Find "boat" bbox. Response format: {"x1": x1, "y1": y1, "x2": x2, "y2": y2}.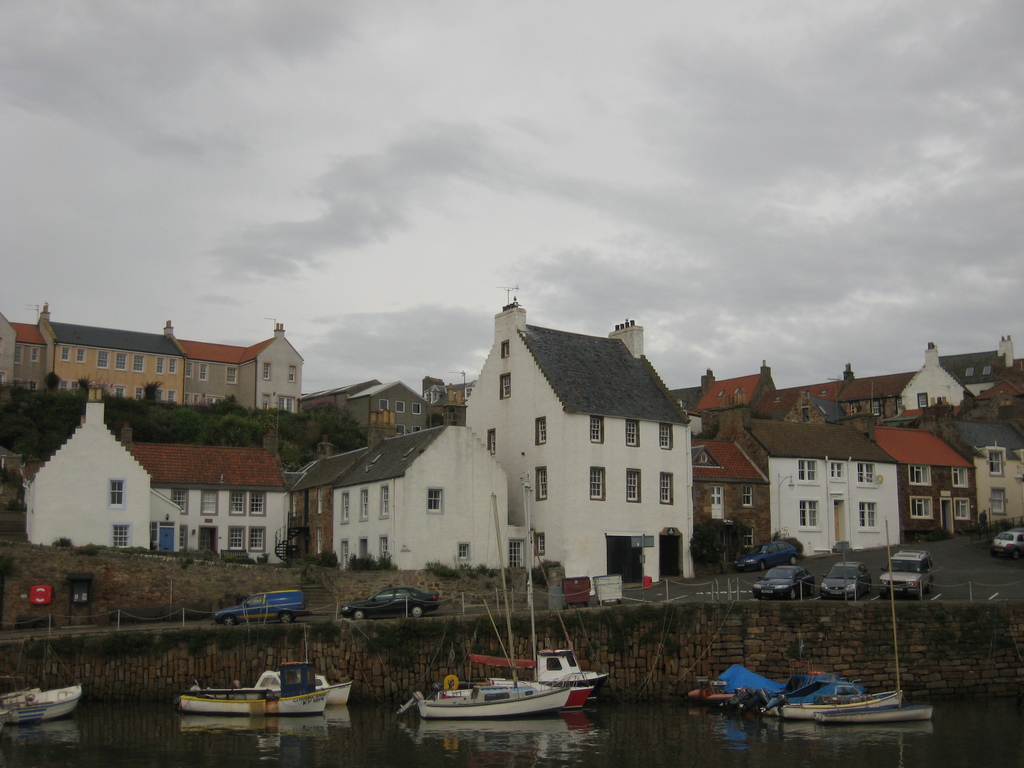
{"x1": 252, "y1": 662, "x2": 355, "y2": 702}.
